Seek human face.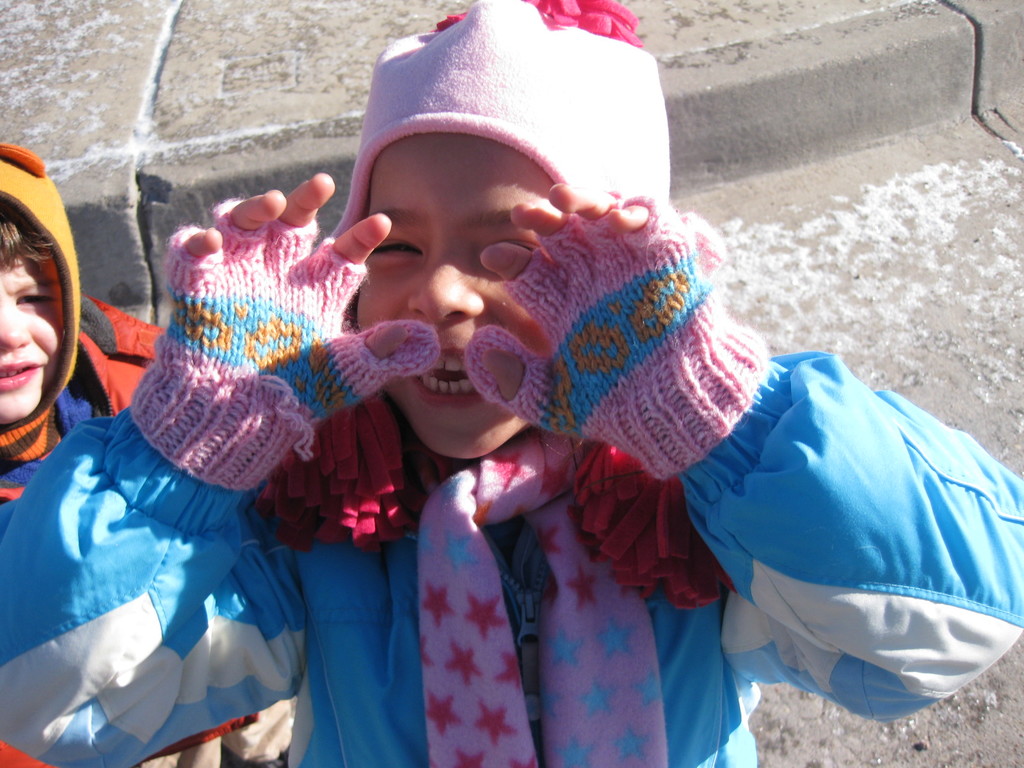
l=357, t=137, r=559, b=460.
